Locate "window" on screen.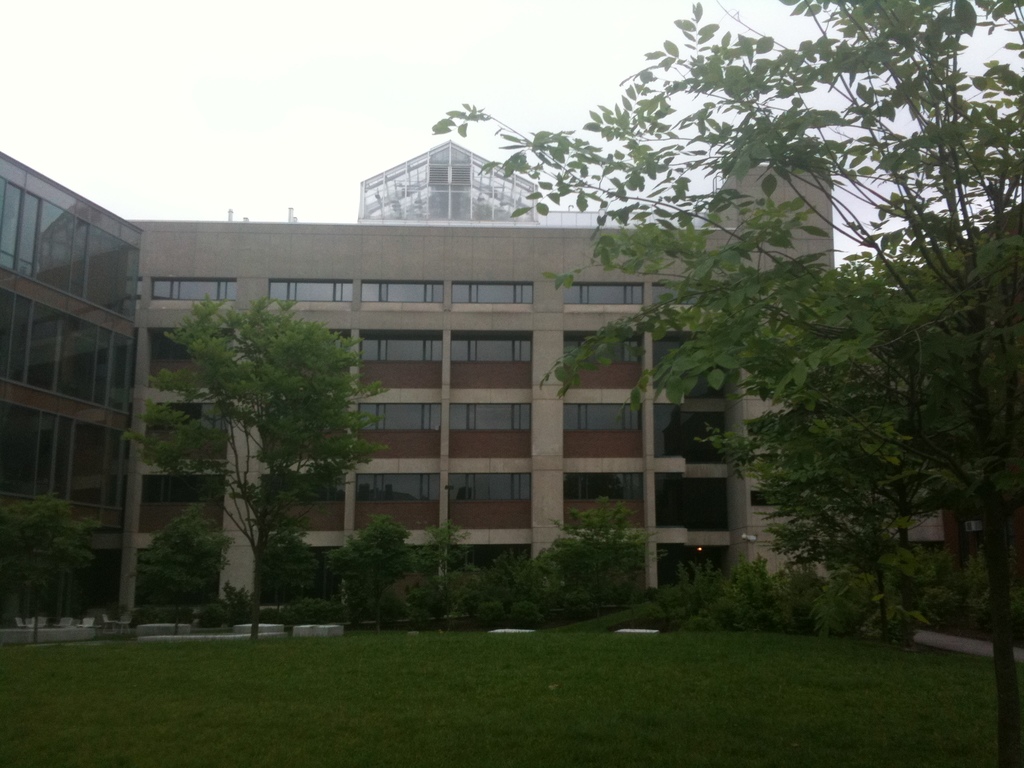
On screen at (154,278,237,301).
